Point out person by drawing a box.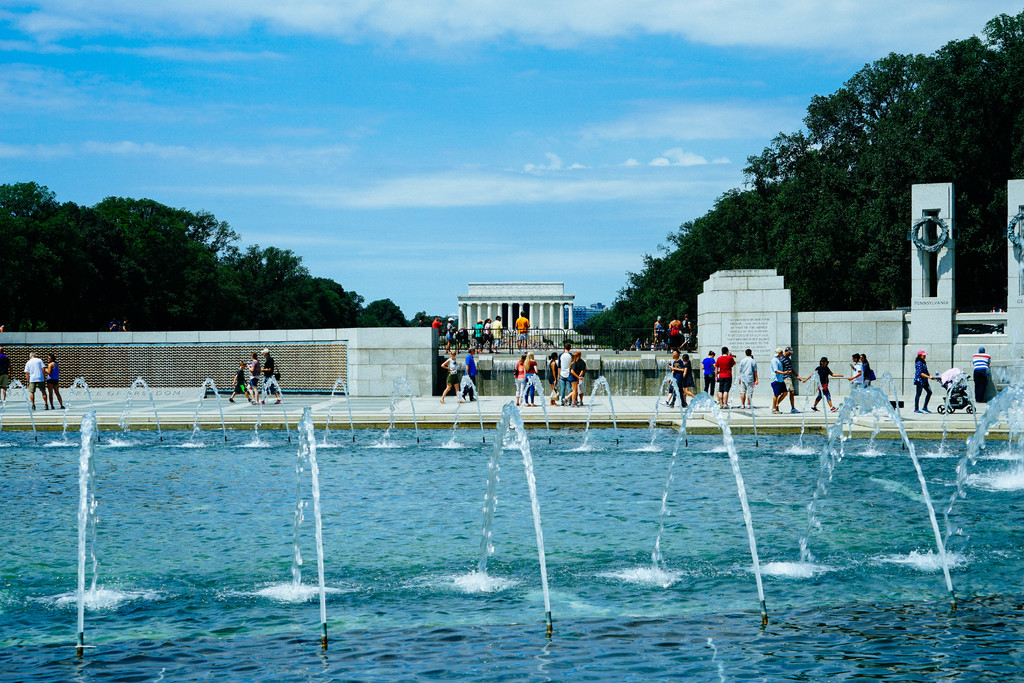
<region>779, 349, 803, 412</region>.
